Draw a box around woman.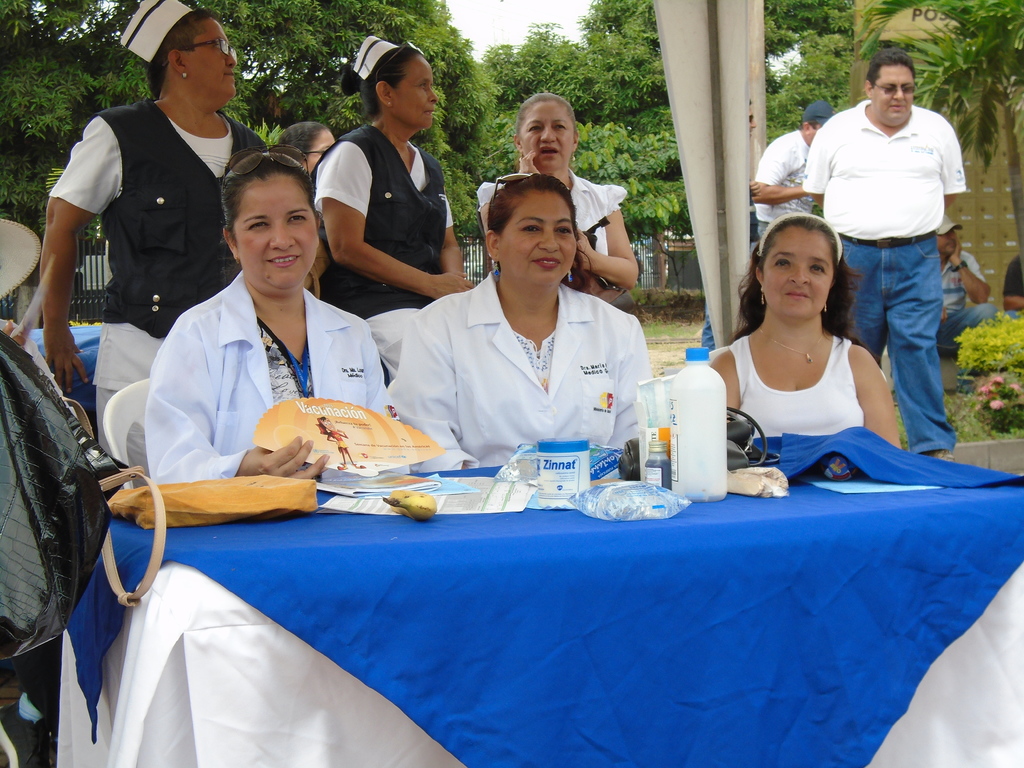
<region>37, 0, 265, 454</region>.
